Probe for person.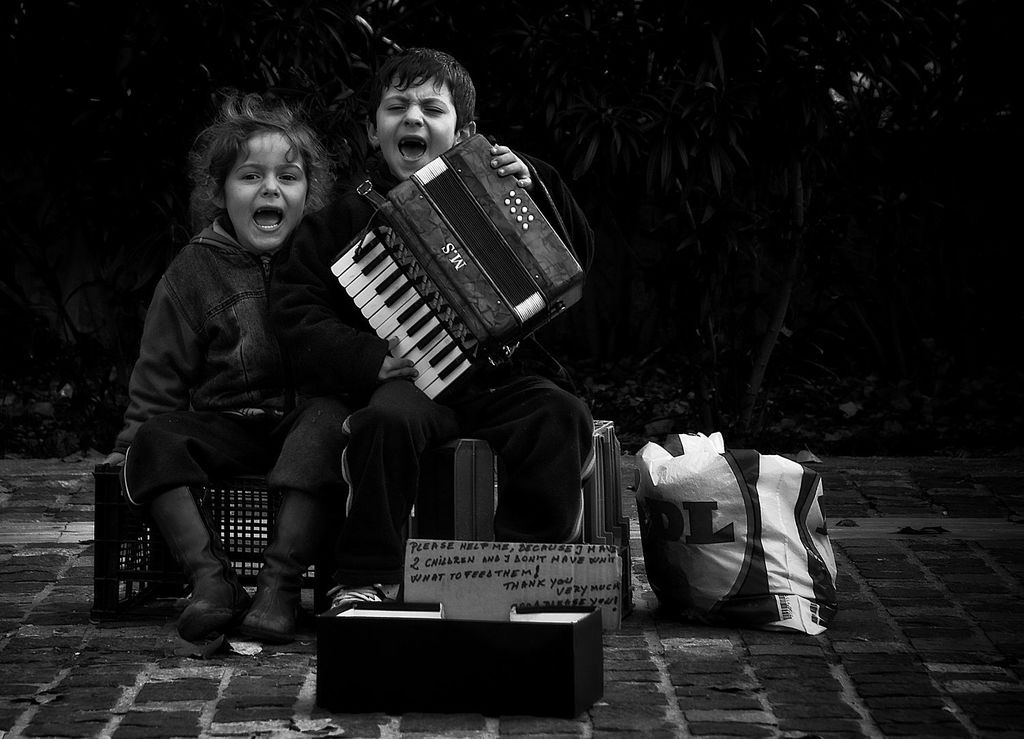
Probe result: bbox=(120, 107, 358, 654).
